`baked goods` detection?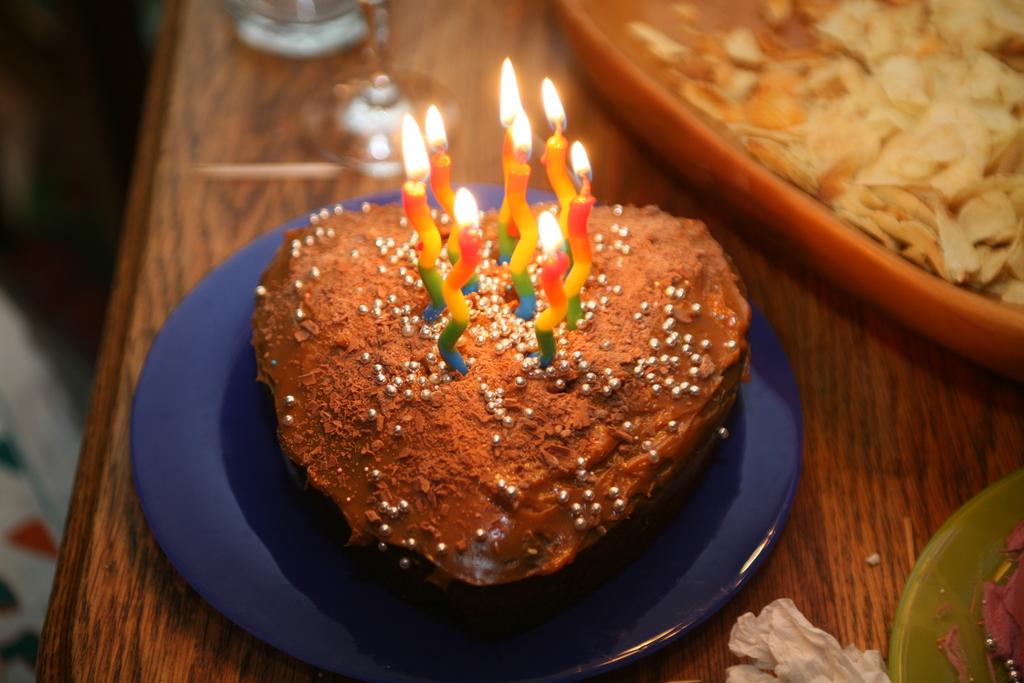
l=249, t=159, r=759, b=589
